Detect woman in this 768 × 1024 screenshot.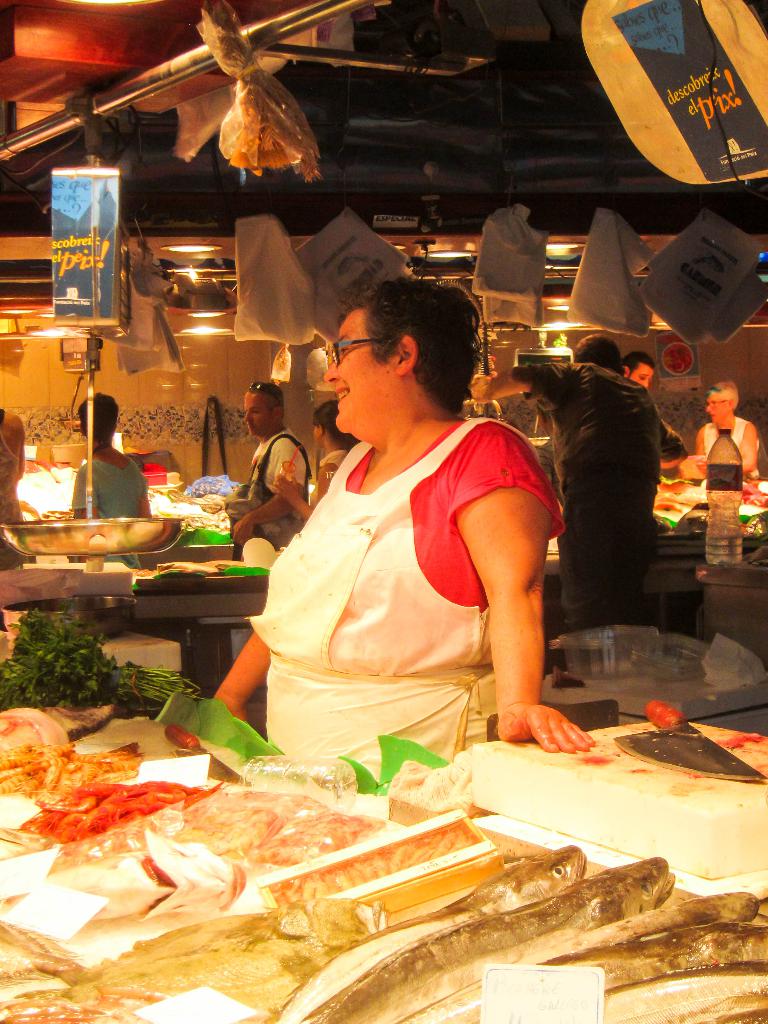
Detection: box=[65, 392, 151, 570].
